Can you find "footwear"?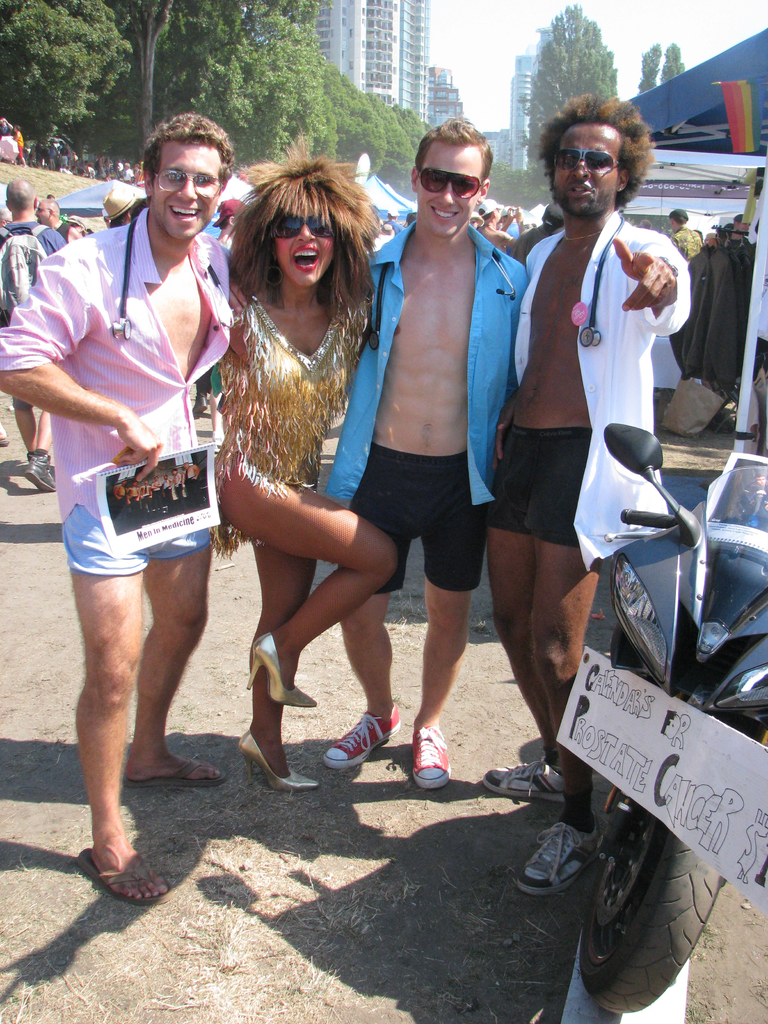
Yes, bounding box: [481, 760, 566, 803].
